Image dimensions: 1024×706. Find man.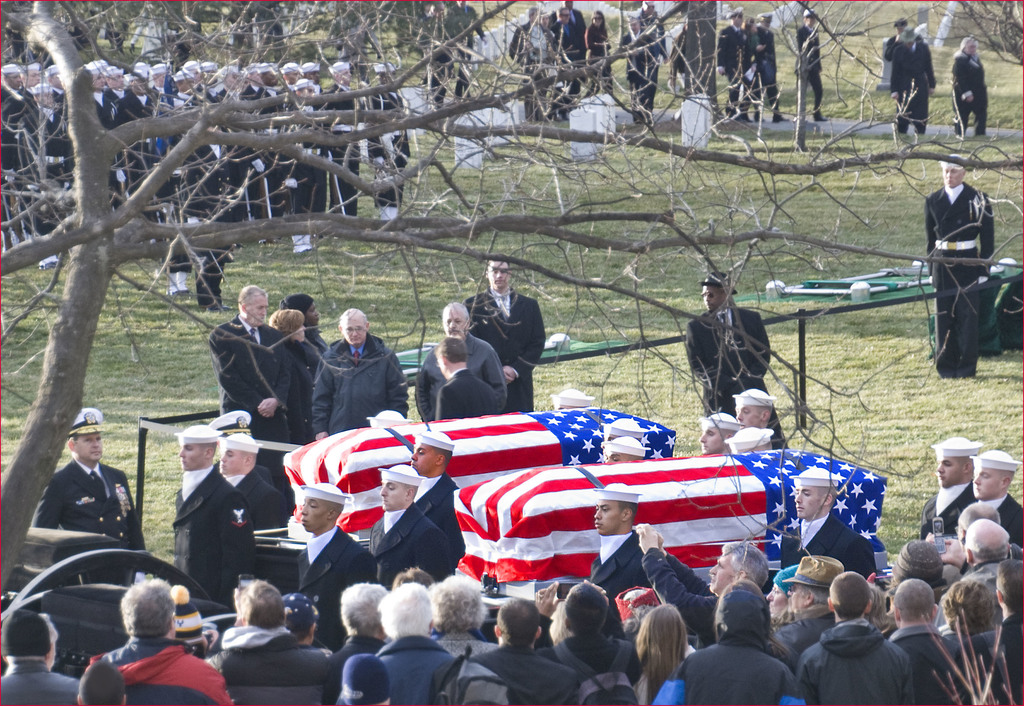
select_region(585, 481, 649, 597).
